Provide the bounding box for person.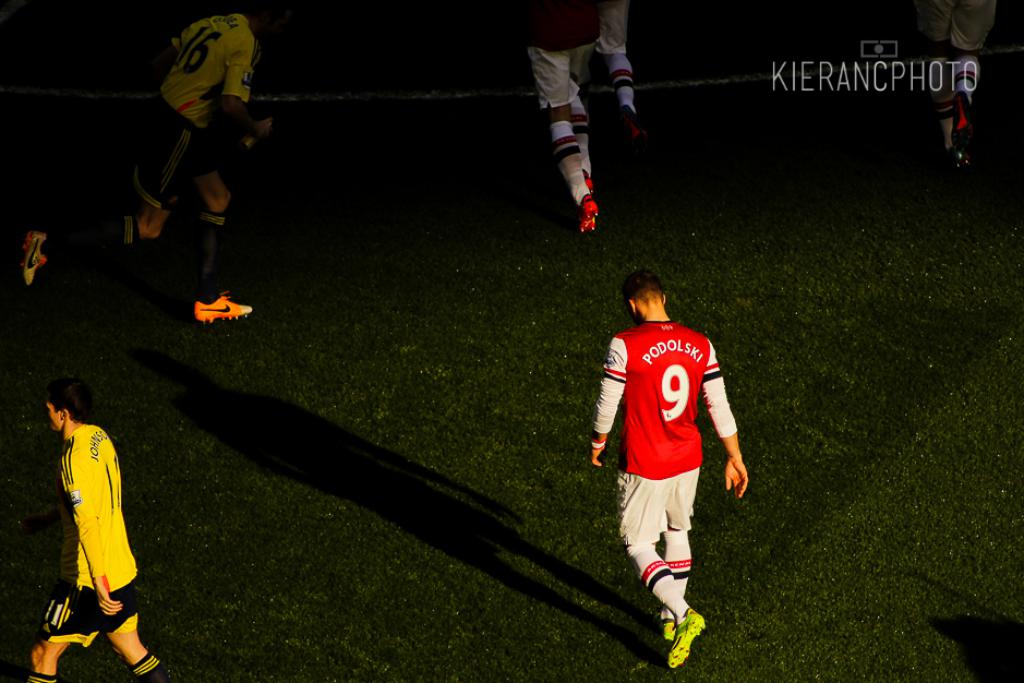
bbox=(25, 379, 168, 682).
